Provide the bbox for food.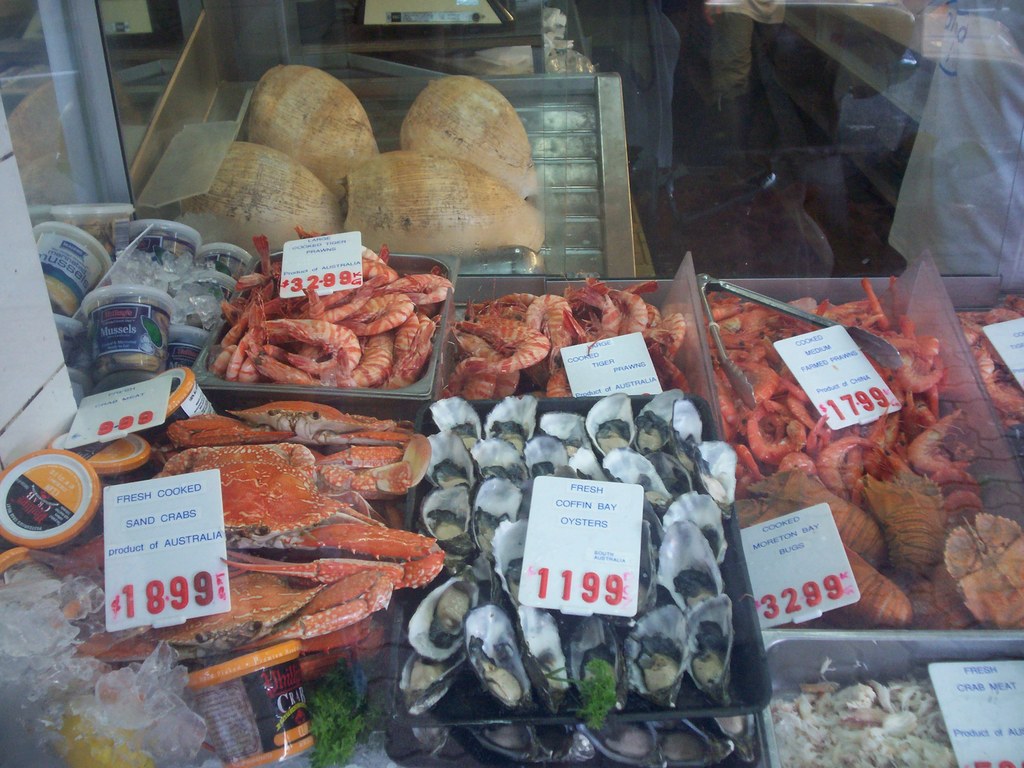
BBox(408, 726, 449, 760).
